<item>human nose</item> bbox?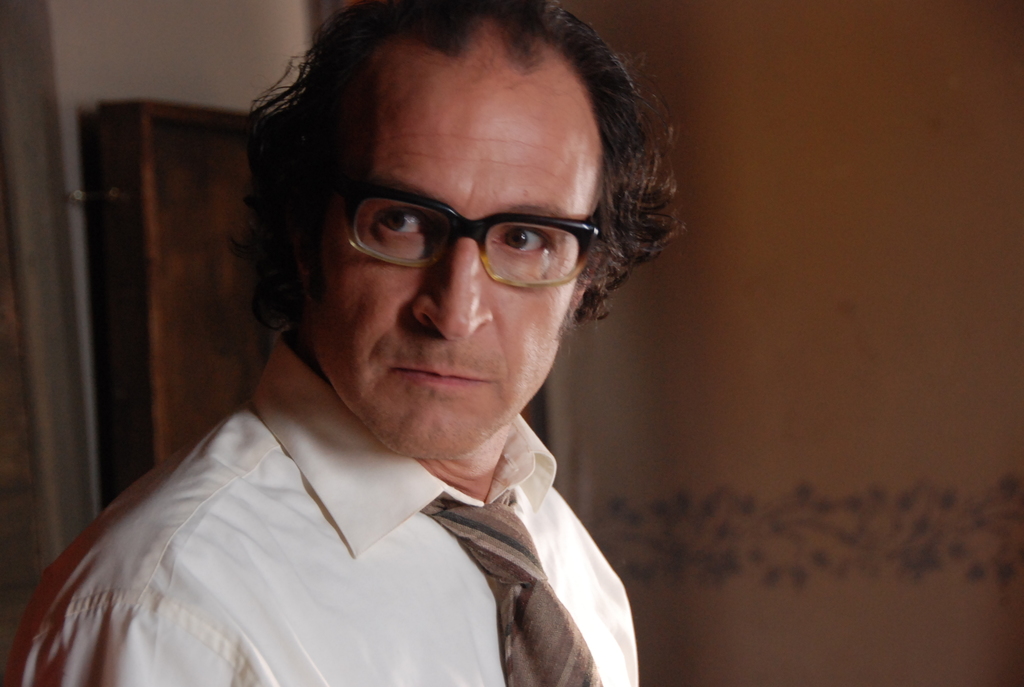
[413, 246, 497, 340]
